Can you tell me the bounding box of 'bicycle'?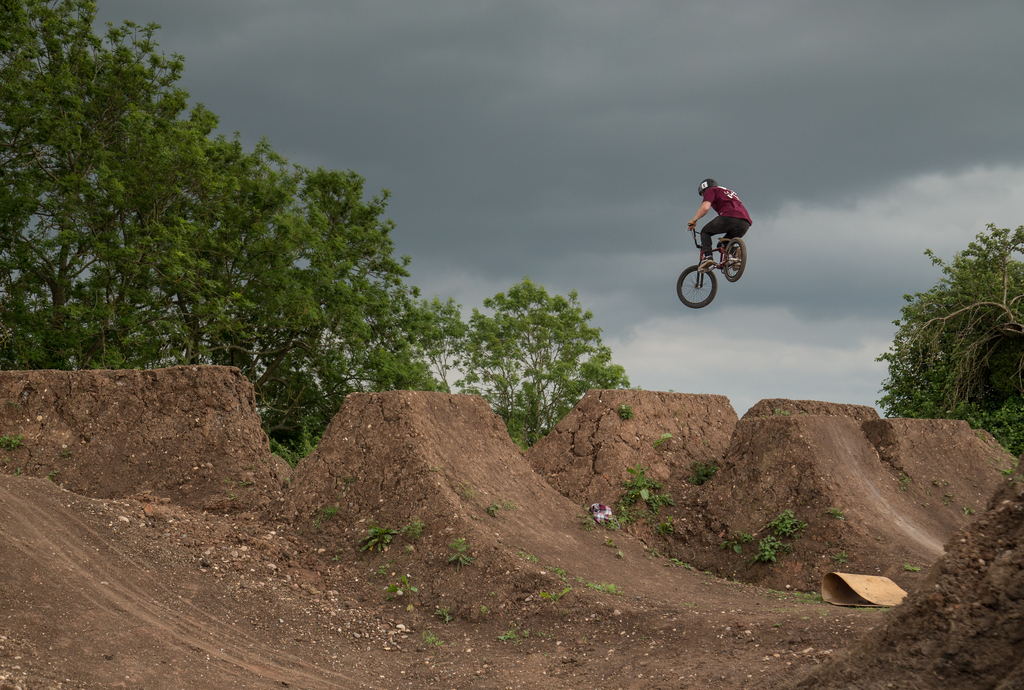
bbox=[678, 204, 749, 311].
